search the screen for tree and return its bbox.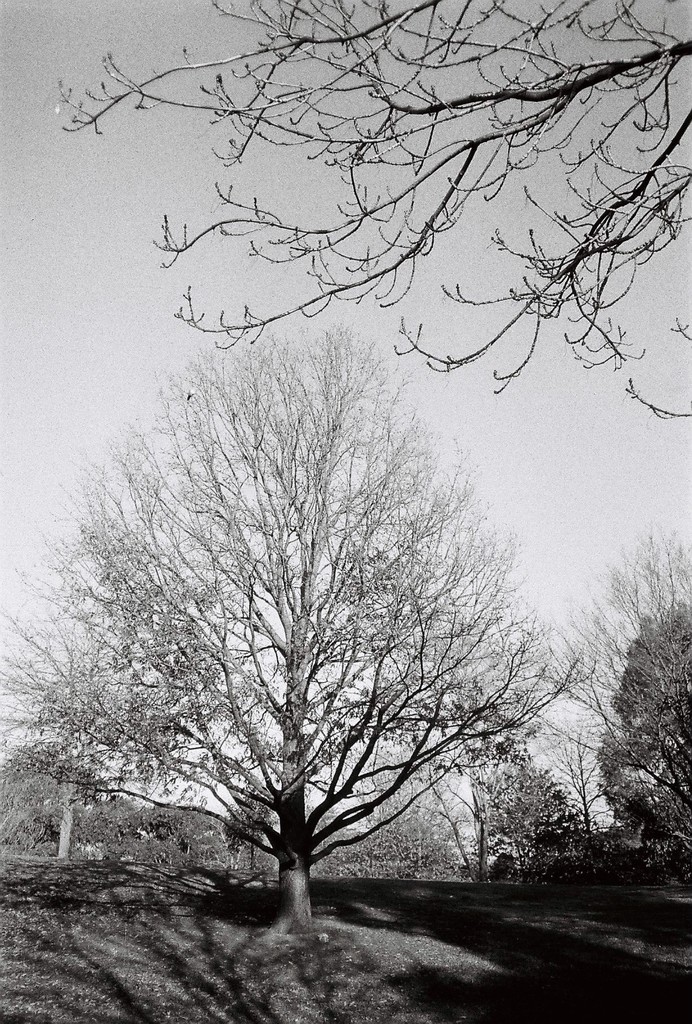
Found: <box>546,540,691,757</box>.
